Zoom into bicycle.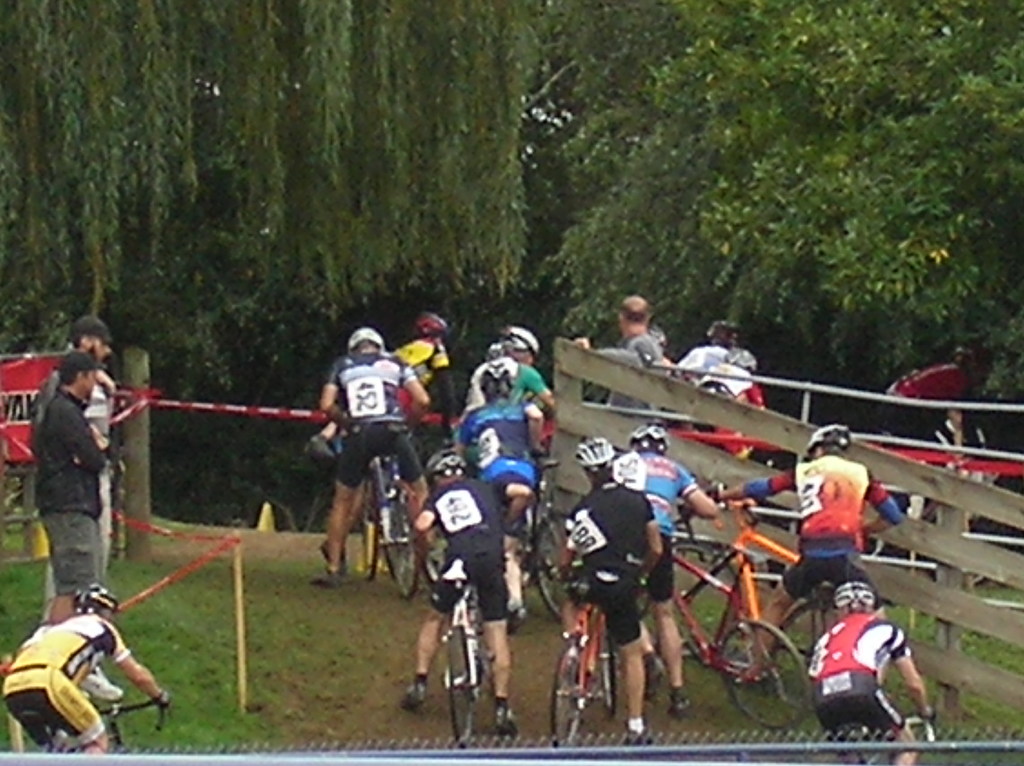
Zoom target: bbox=[493, 456, 584, 618].
